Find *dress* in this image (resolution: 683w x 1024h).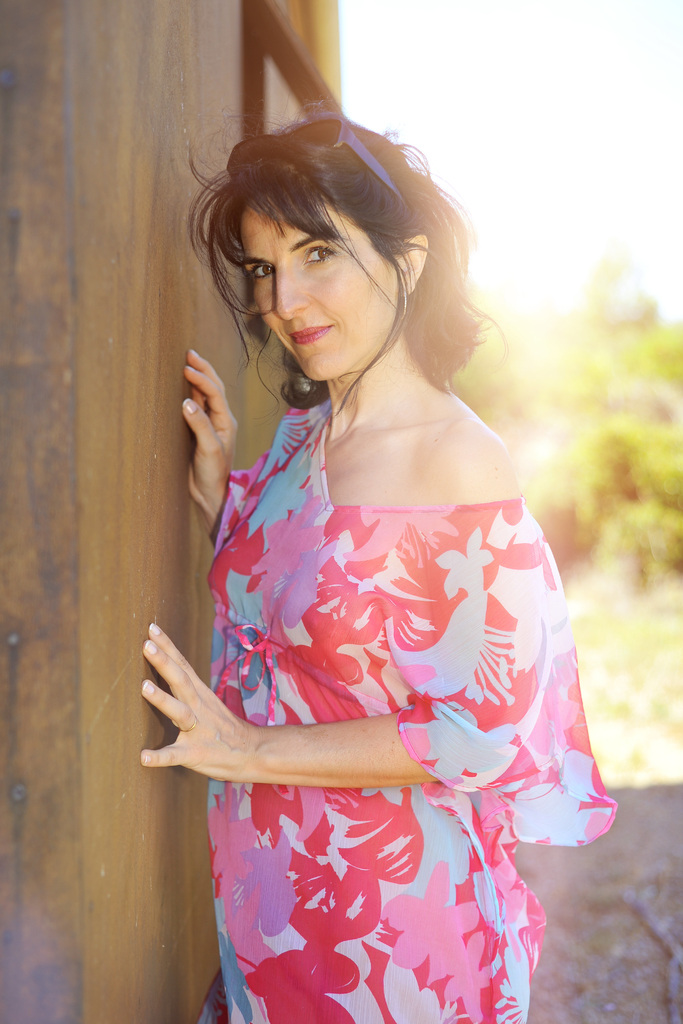
box=[204, 403, 620, 1023].
